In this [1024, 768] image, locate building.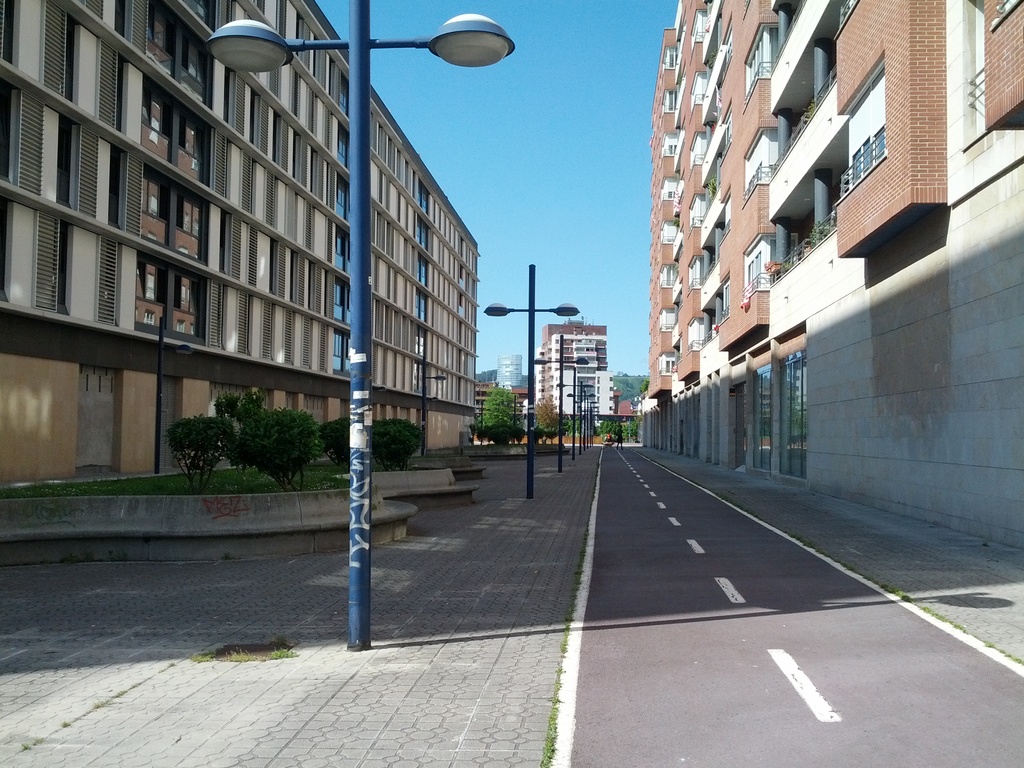
Bounding box: (639, 0, 1023, 552).
